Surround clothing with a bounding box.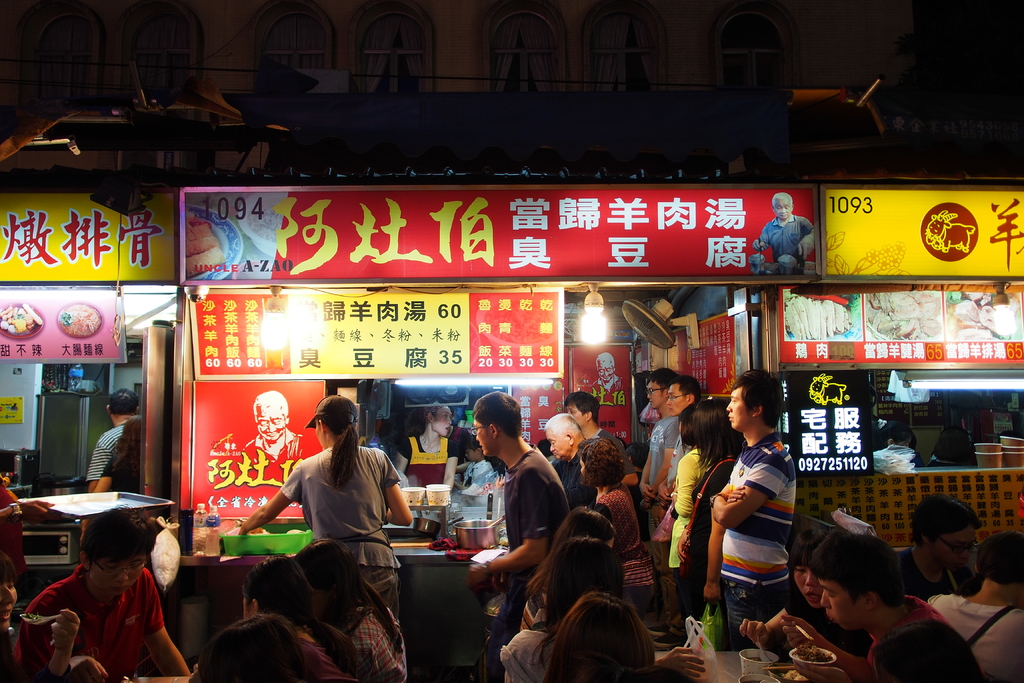
bbox=[244, 431, 307, 468].
